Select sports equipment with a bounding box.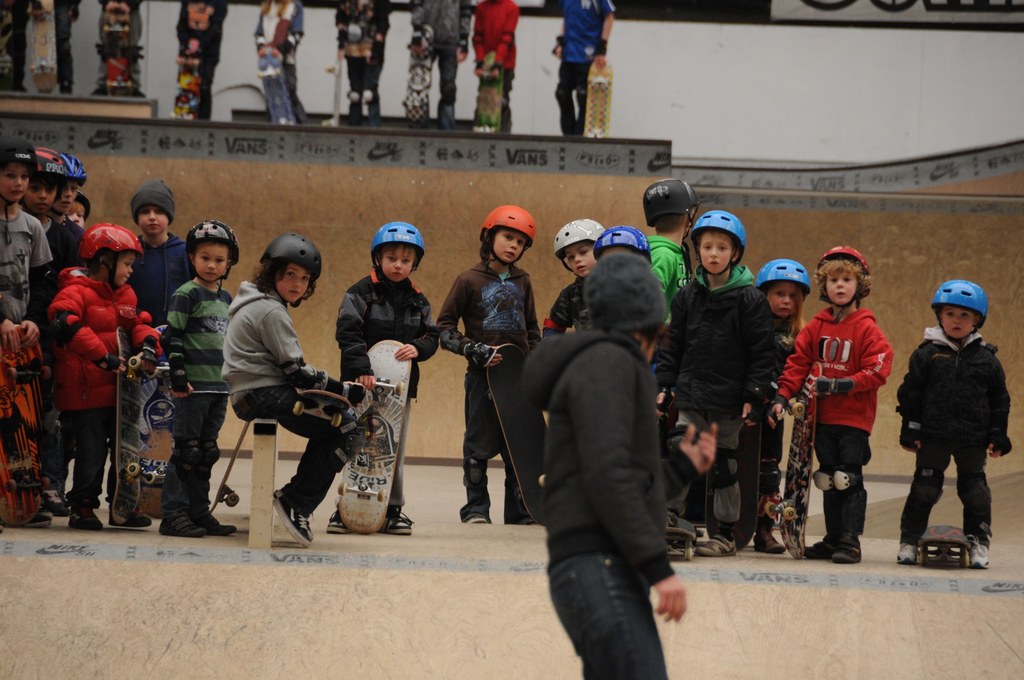
(63, 149, 86, 182).
